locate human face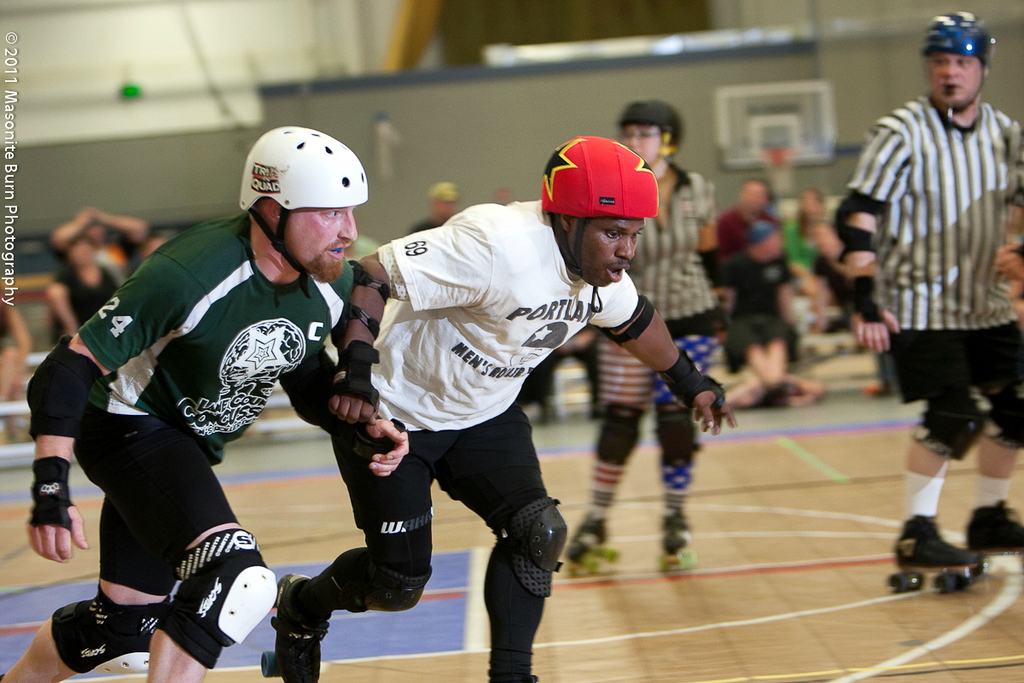
<region>73, 233, 105, 272</region>
